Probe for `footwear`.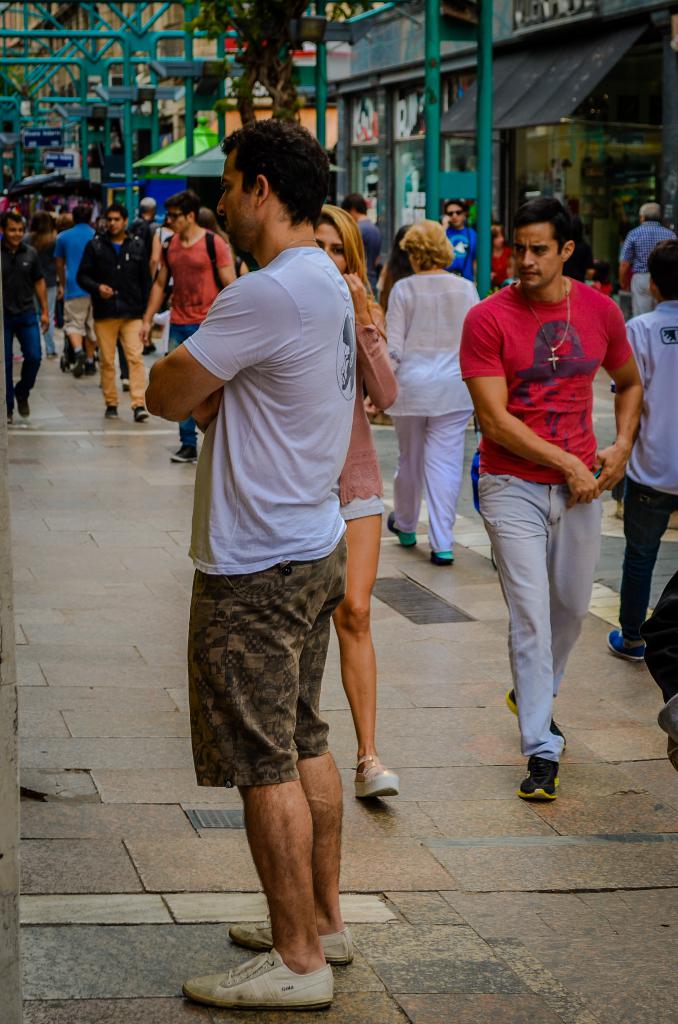
Probe result: [142, 344, 157, 358].
